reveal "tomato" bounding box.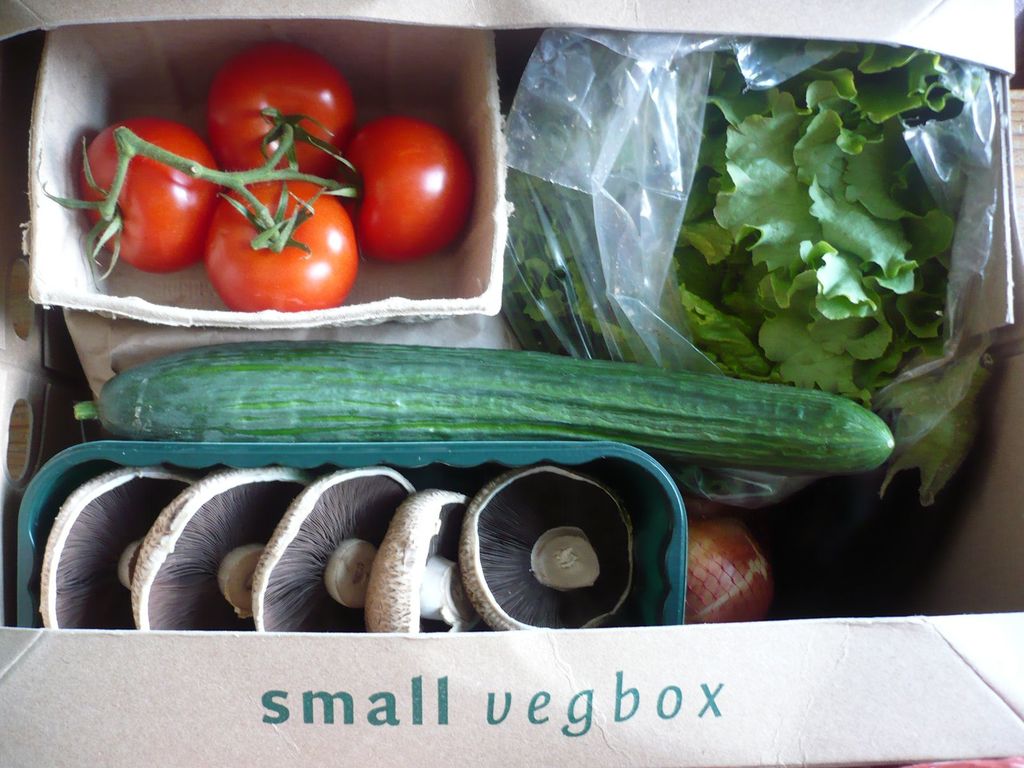
Revealed: <bbox>301, 108, 473, 260</bbox>.
